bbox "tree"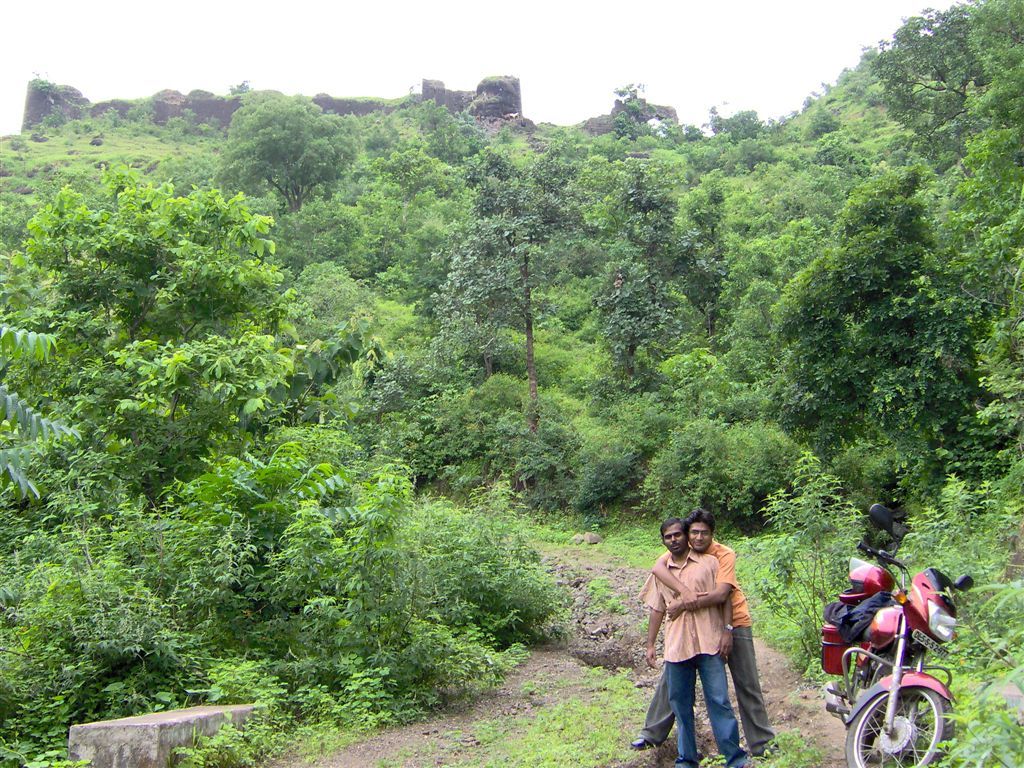
212:99:362:215
